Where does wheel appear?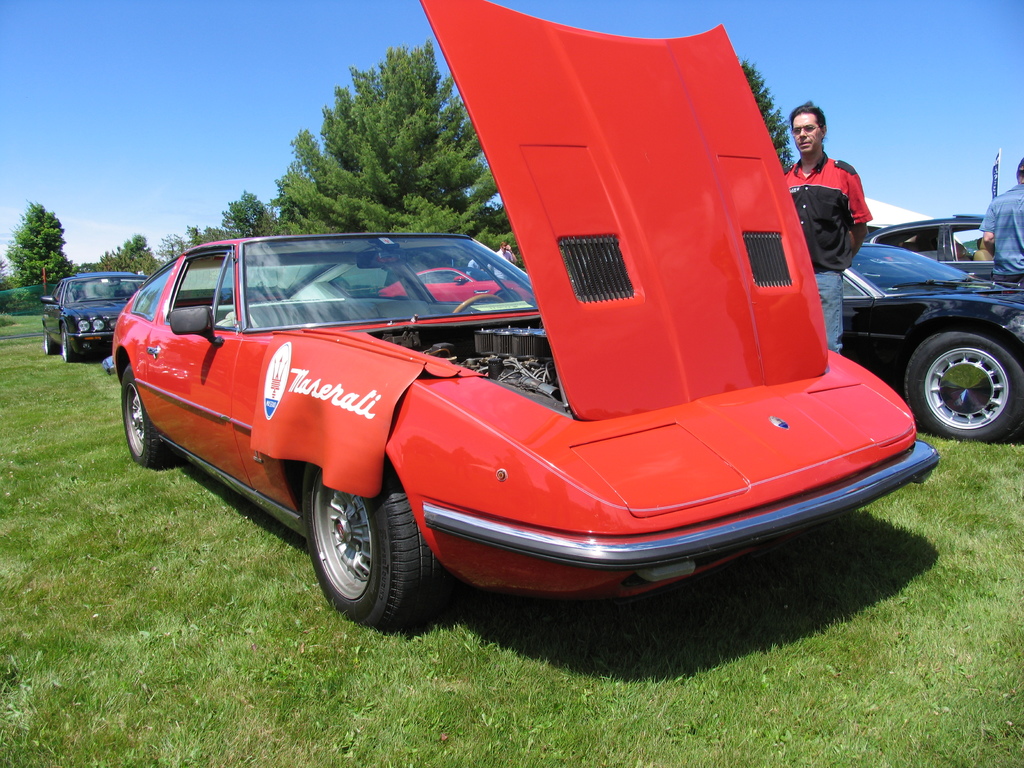
Appears at {"x1": 302, "y1": 455, "x2": 447, "y2": 632}.
